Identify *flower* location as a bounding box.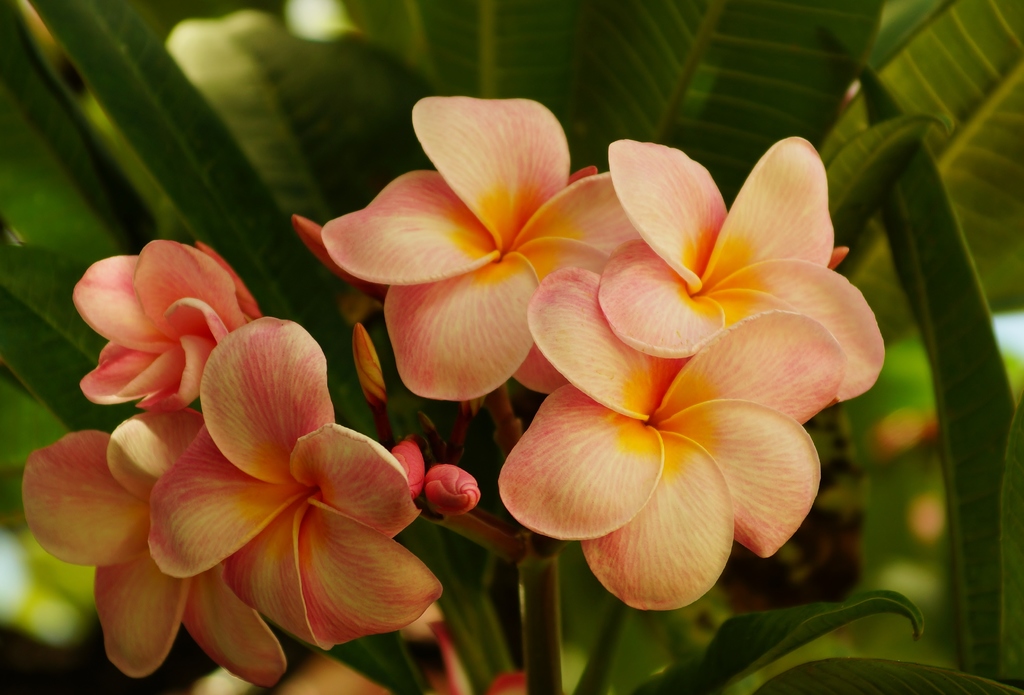
region(419, 462, 486, 524).
